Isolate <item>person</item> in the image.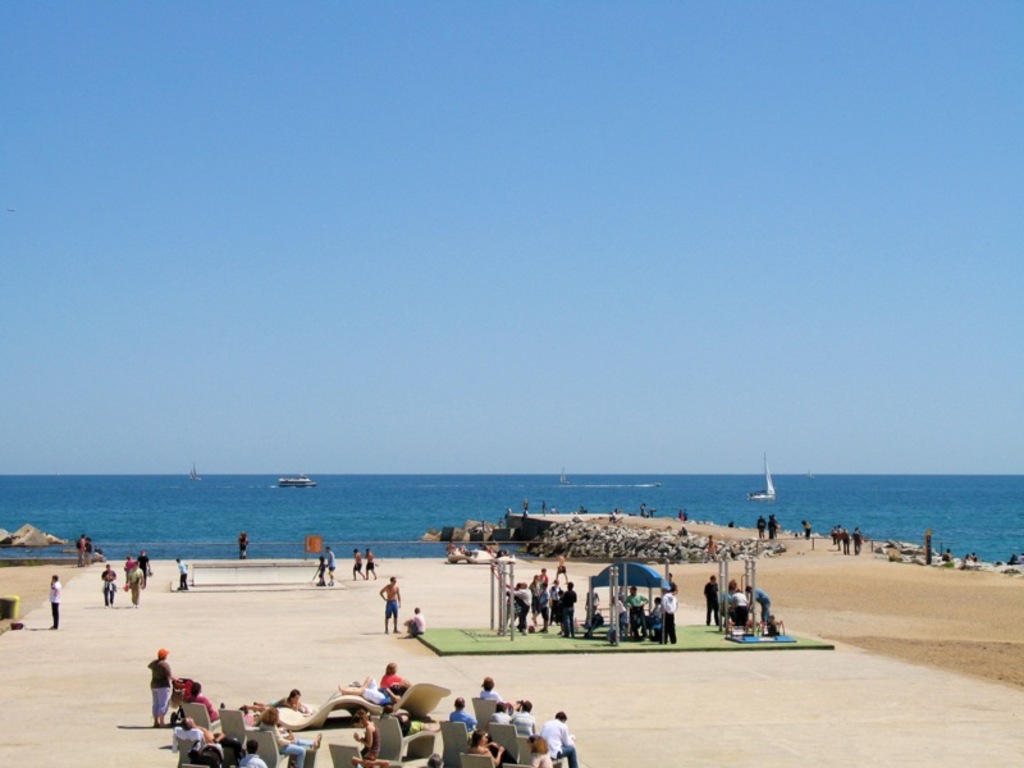
Isolated region: left=375, top=575, right=404, bottom=635.
